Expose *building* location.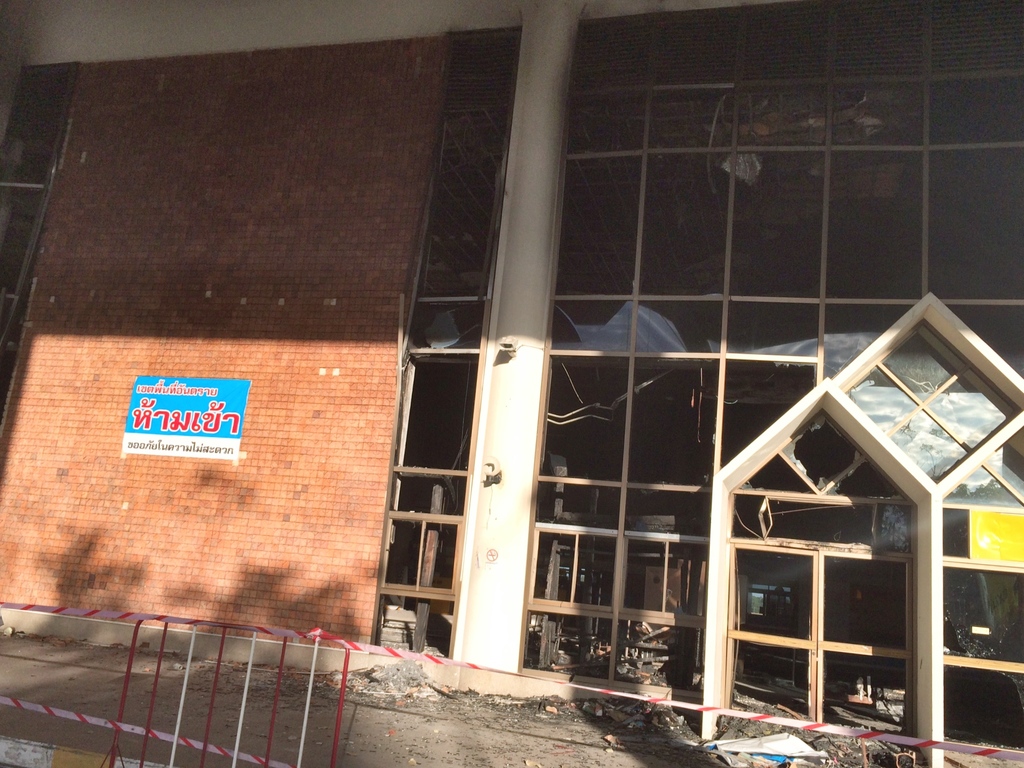
Exposed at crop(0, 0, 1023, 767).
